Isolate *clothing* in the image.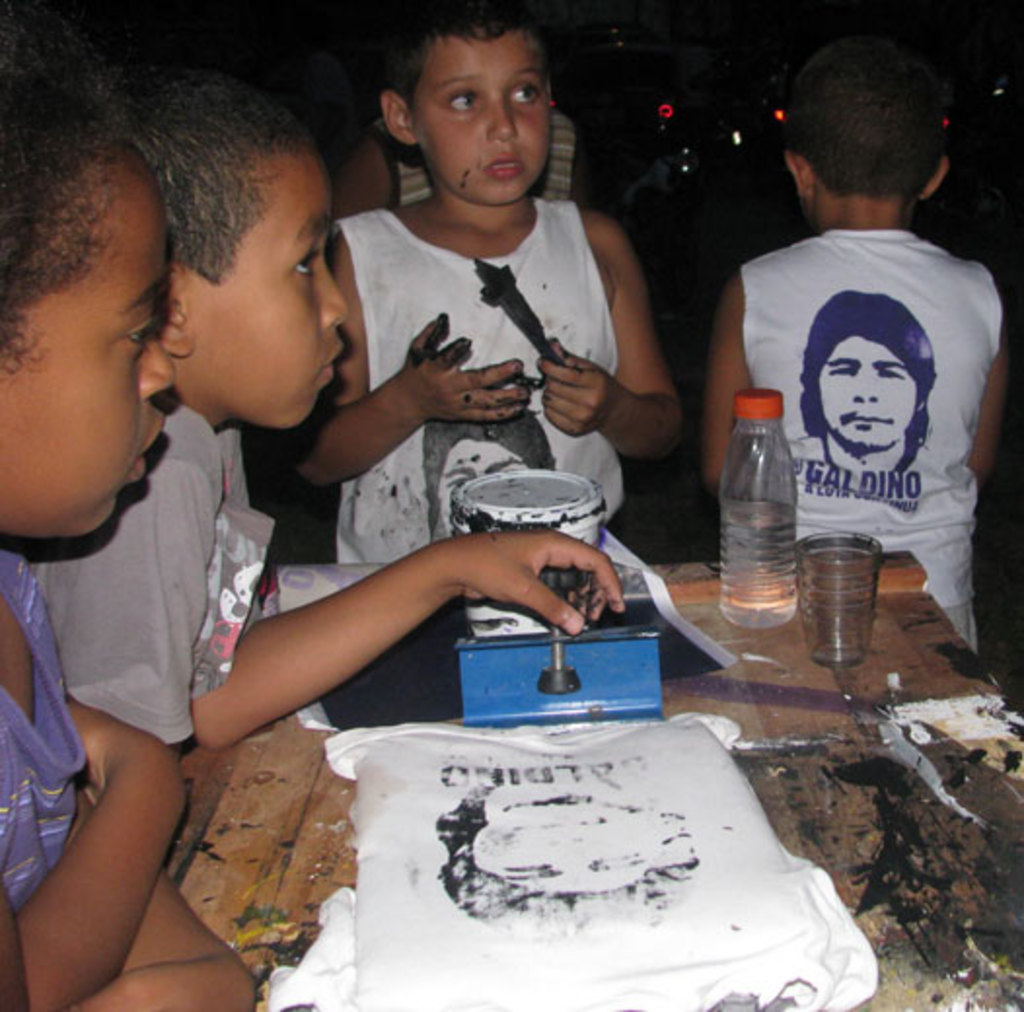
Isolated region: x1=18 y1=387 x2=298 y2=751.
